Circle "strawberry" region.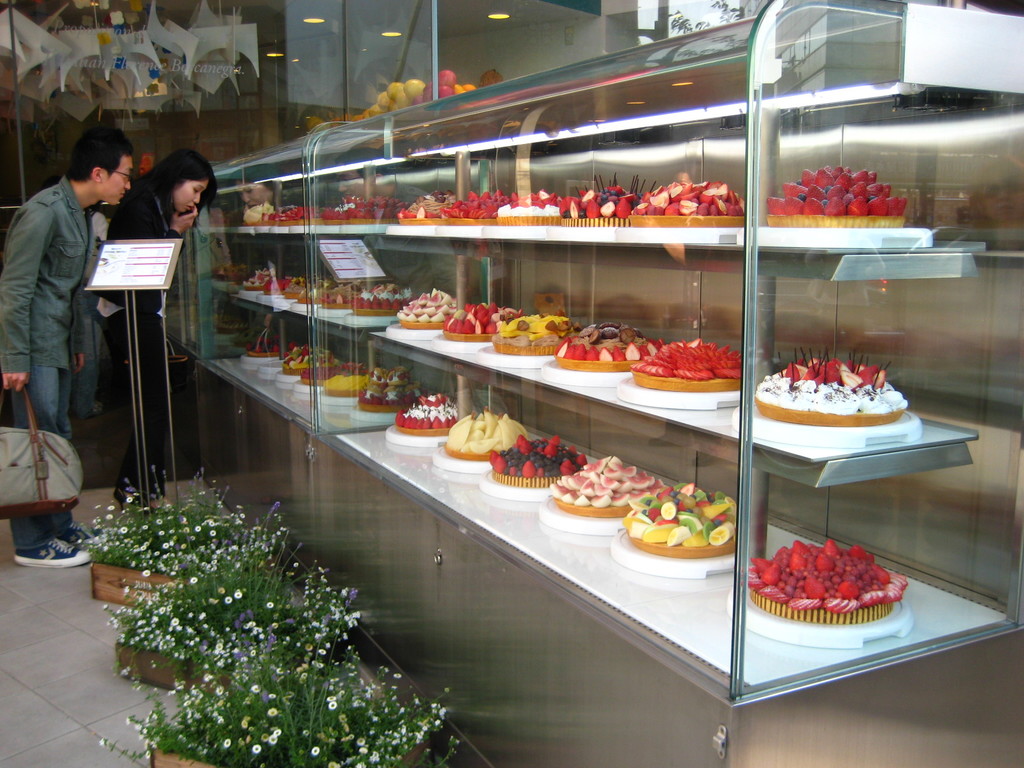
Region: 897,195,908,214.
